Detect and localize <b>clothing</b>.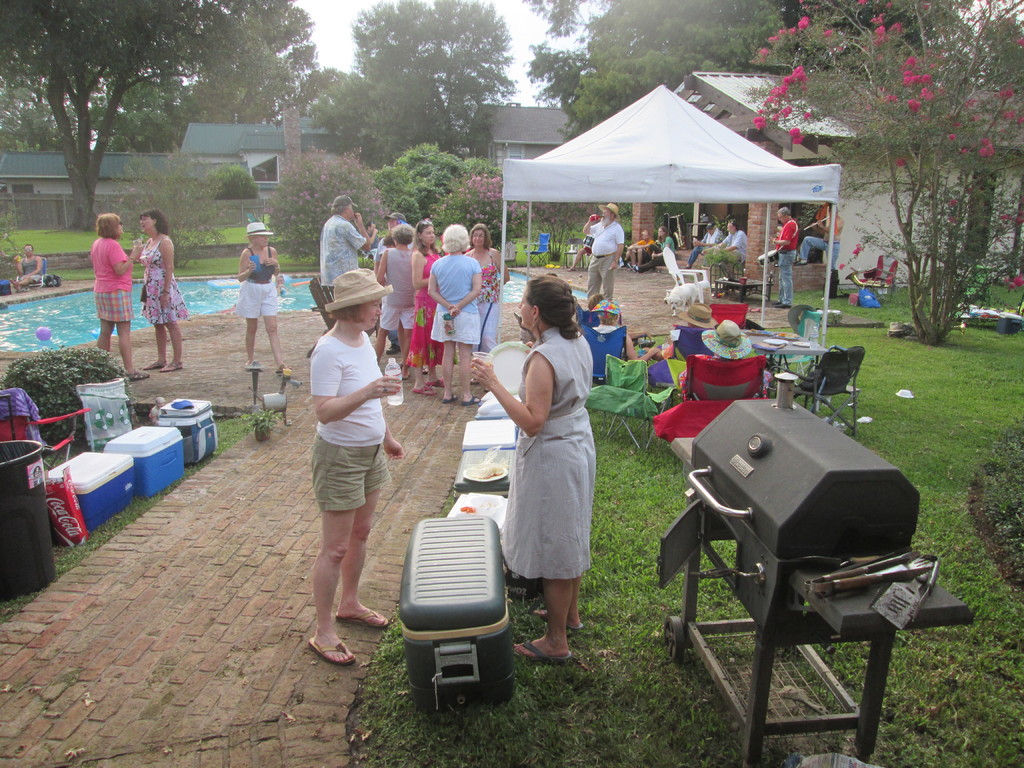
Localized at box(596, 321, 614, 331).
